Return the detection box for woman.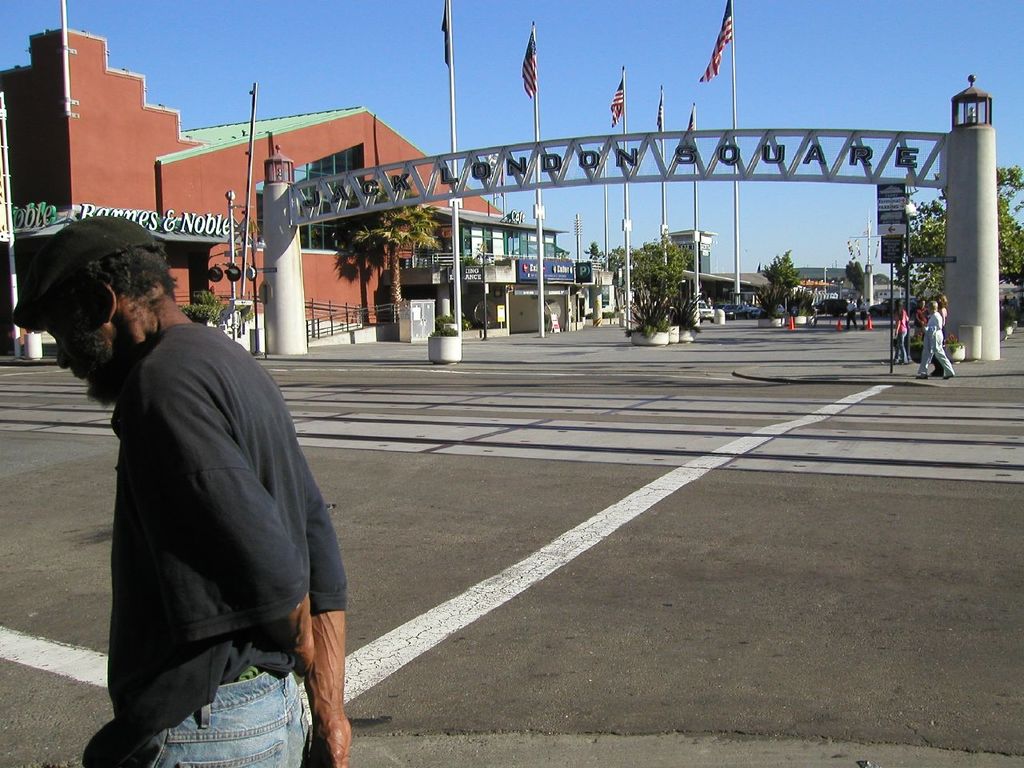
bbox=(890, 302, 910, 366).
